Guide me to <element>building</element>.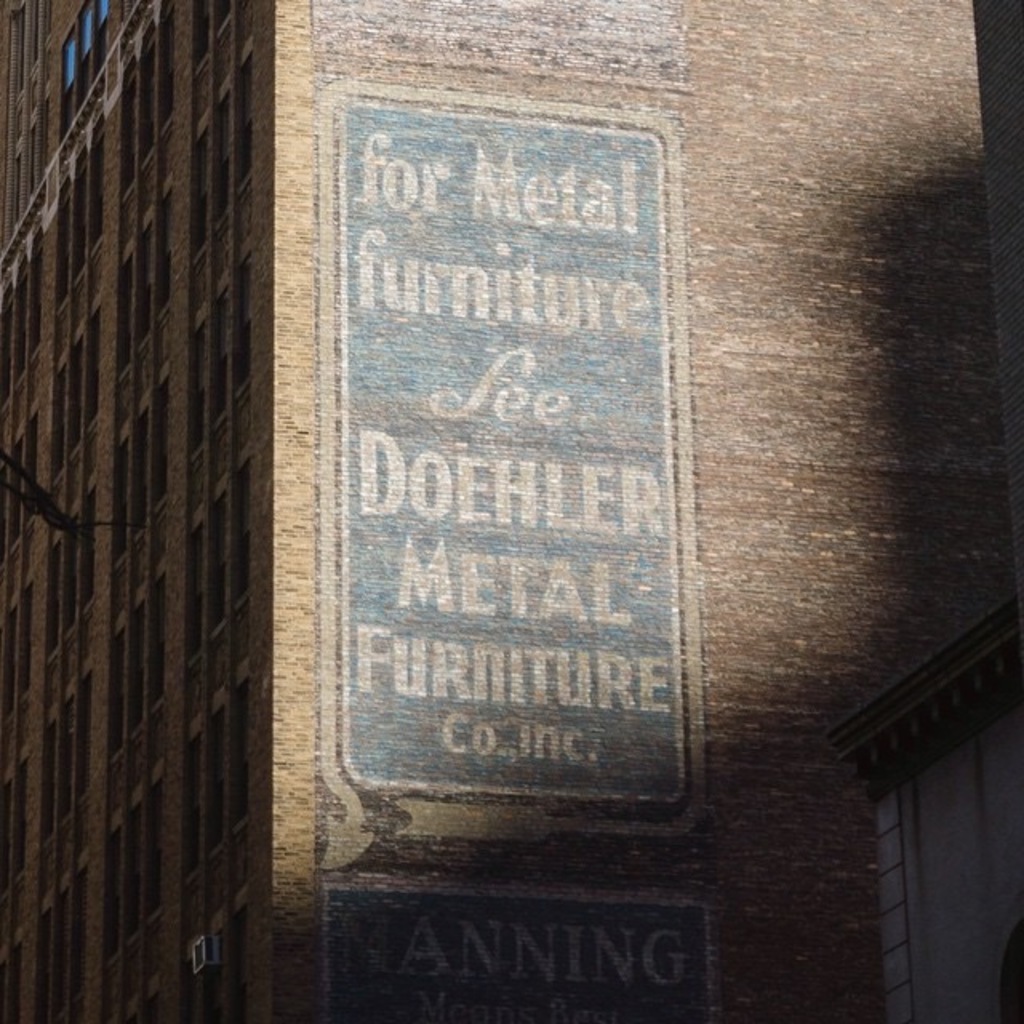
Guidance: locate(0, 0, 1013, 1022).
